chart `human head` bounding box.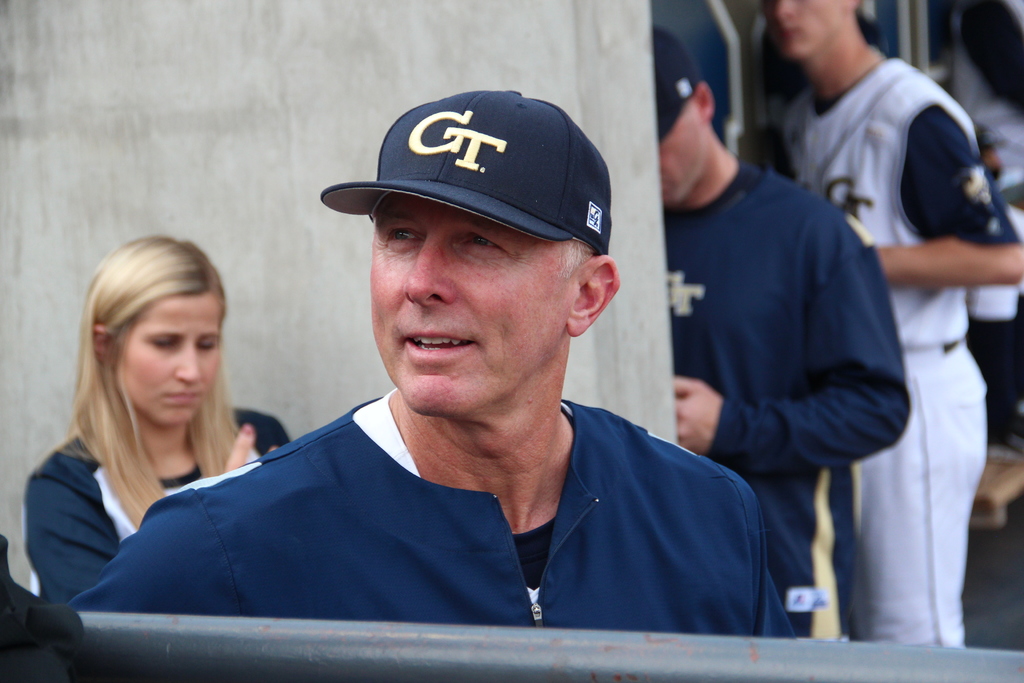
Charted: x1=758, y1=0, x2=861, y2=58.
